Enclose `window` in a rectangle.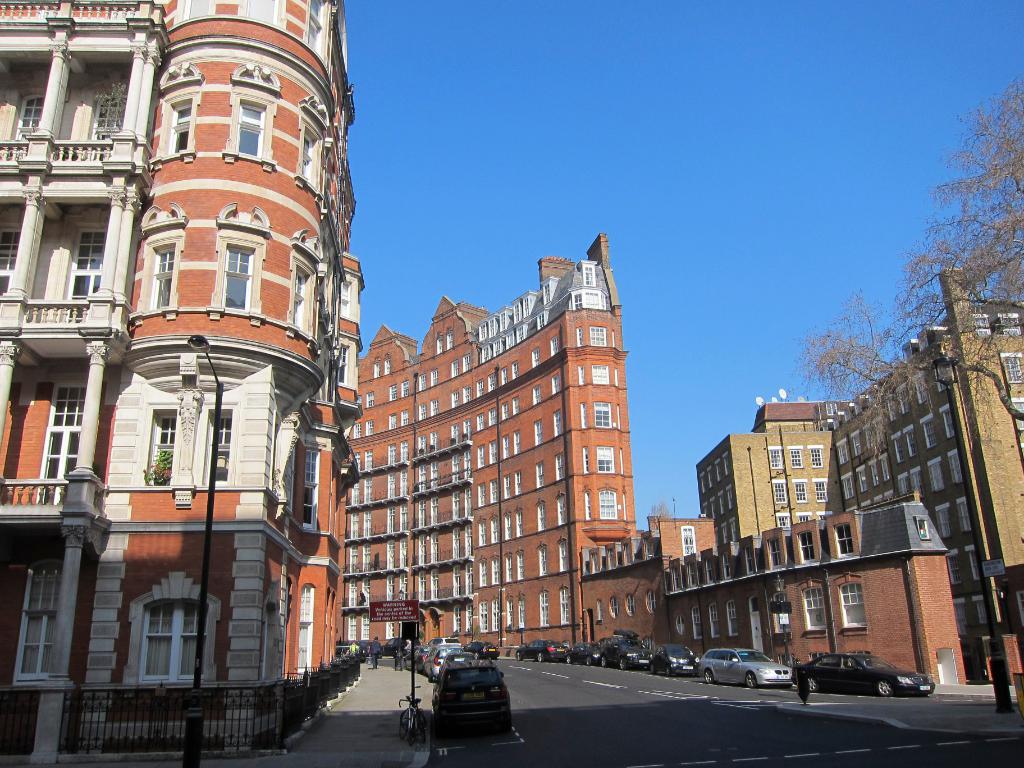
[219,247,256,308].
